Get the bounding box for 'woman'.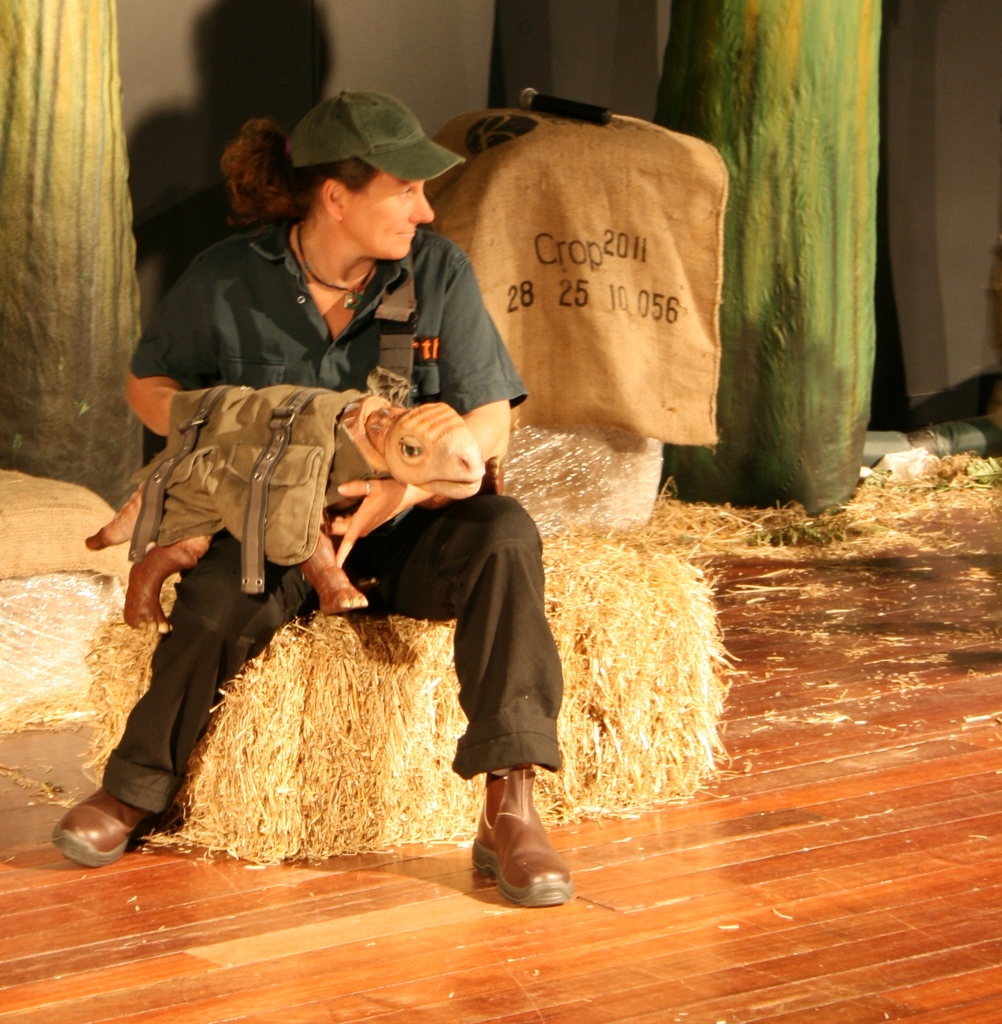
l=47, t=93, r=570, b=906.
